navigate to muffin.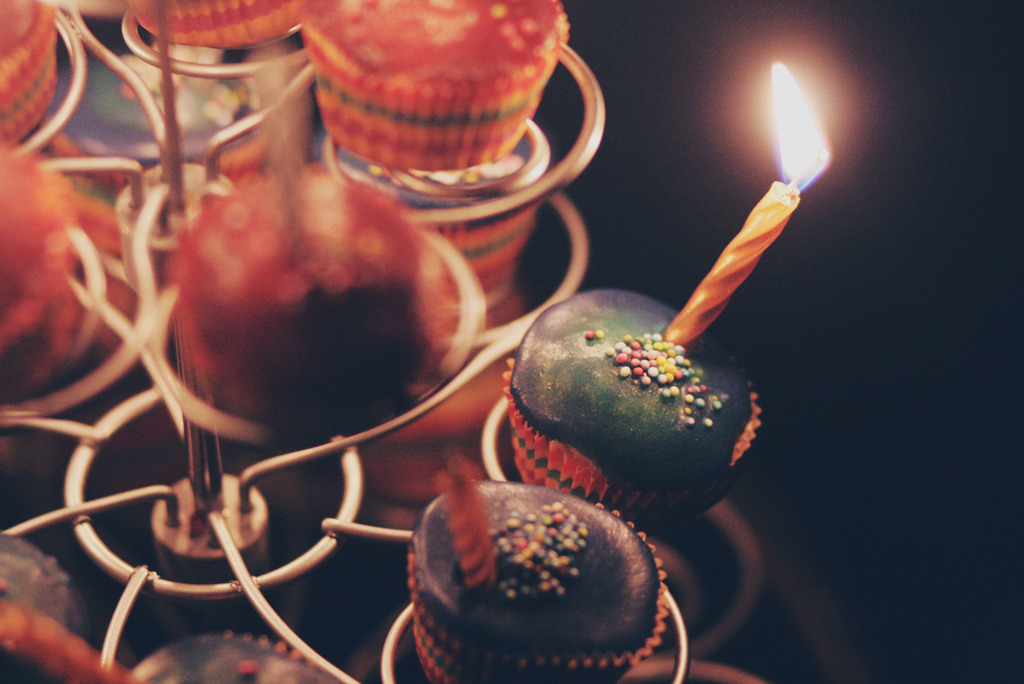
Navigation target: [x1=500, y1=293, x2=762, y2=521].
